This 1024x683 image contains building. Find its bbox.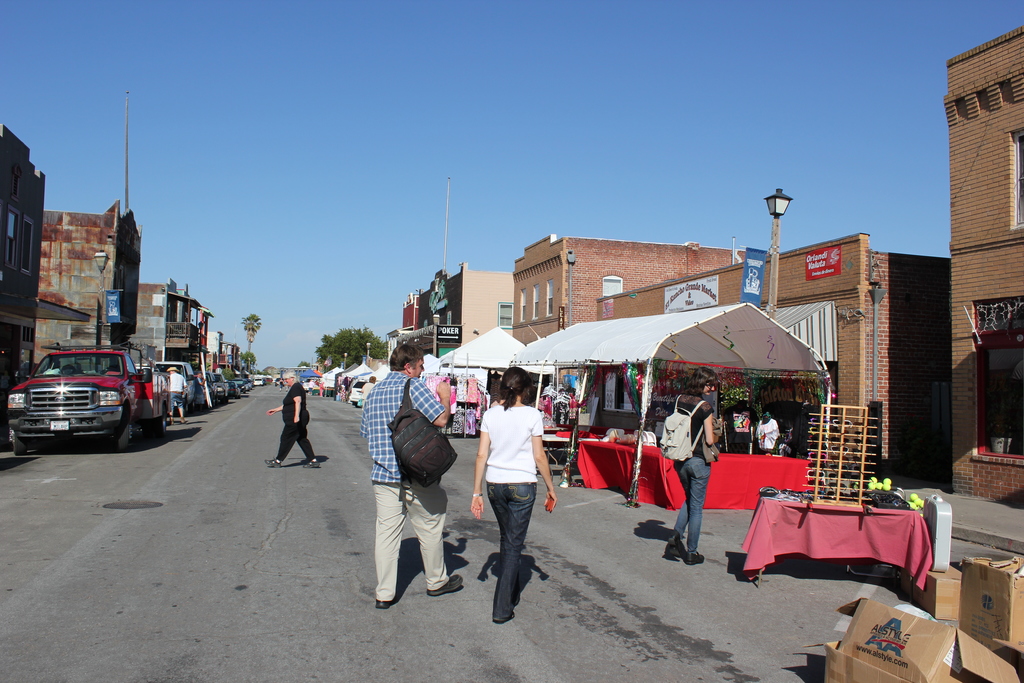
<bbox>33, 195, 145, 368</bbox>.
